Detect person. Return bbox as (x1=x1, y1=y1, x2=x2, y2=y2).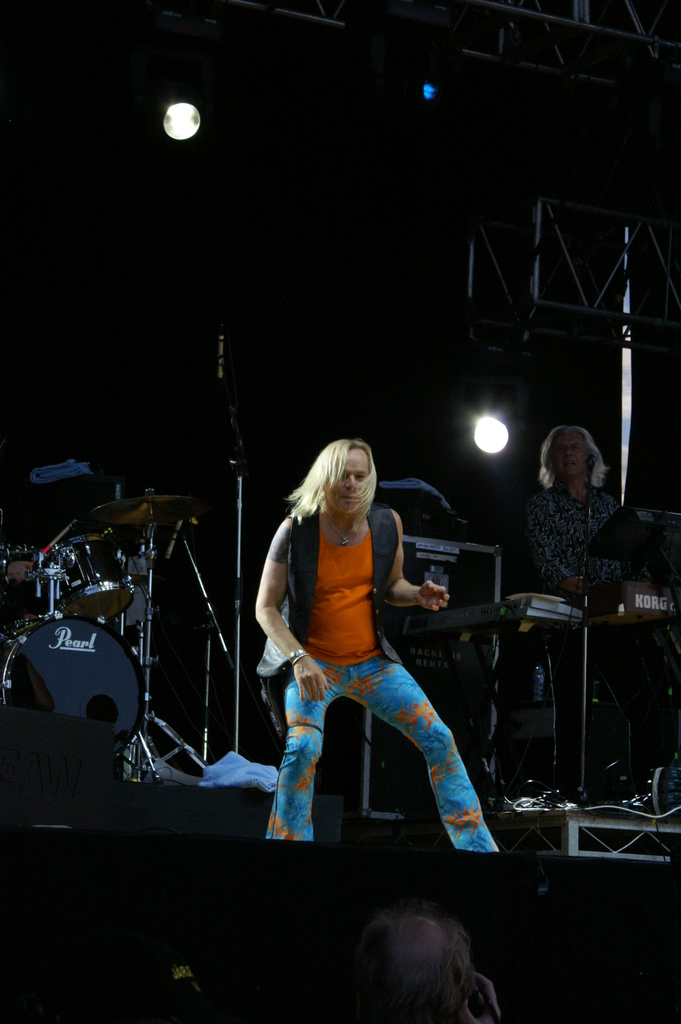
(x1=529, y1=419, x2=649, y2=604).
